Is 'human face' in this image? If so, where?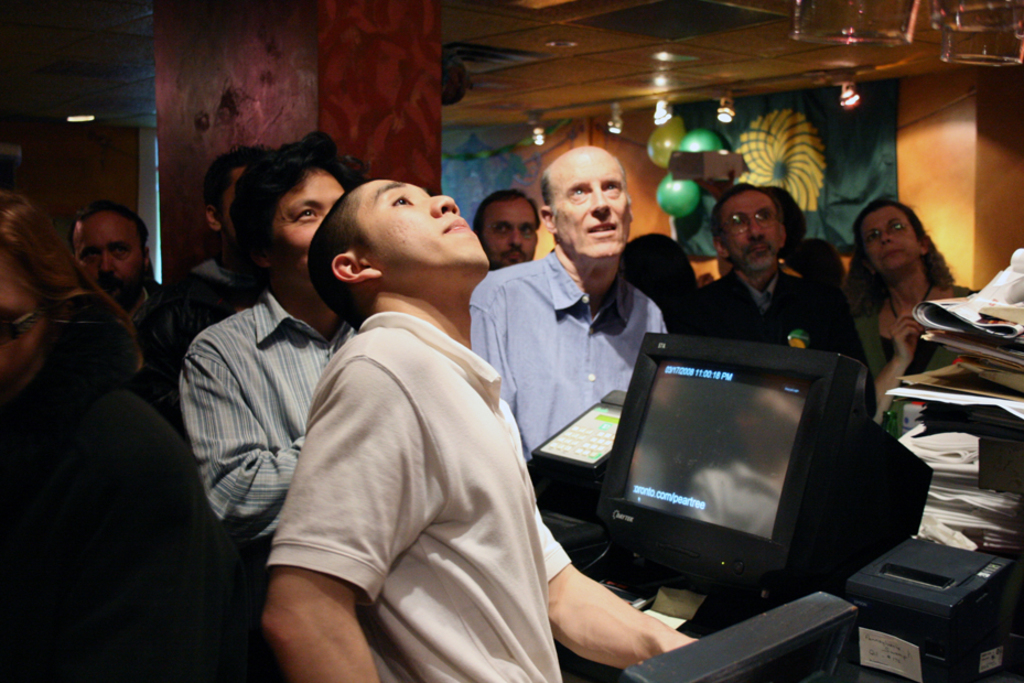
Yes, at bbox=(557, 149, 626, 257).
